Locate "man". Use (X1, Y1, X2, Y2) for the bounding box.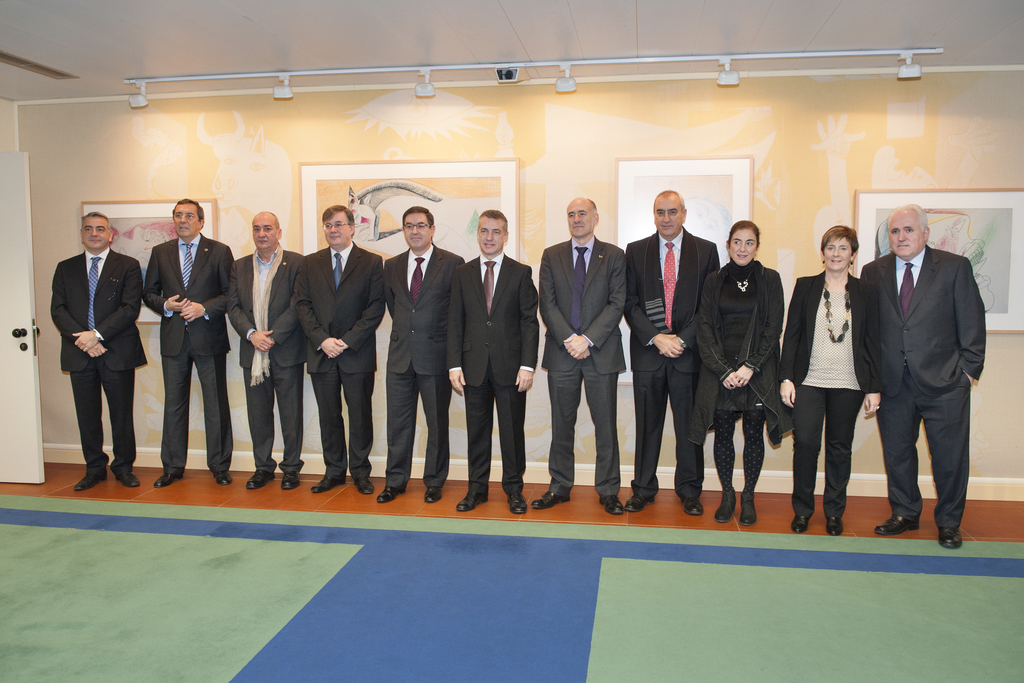
(626, 180, 722, 511).
